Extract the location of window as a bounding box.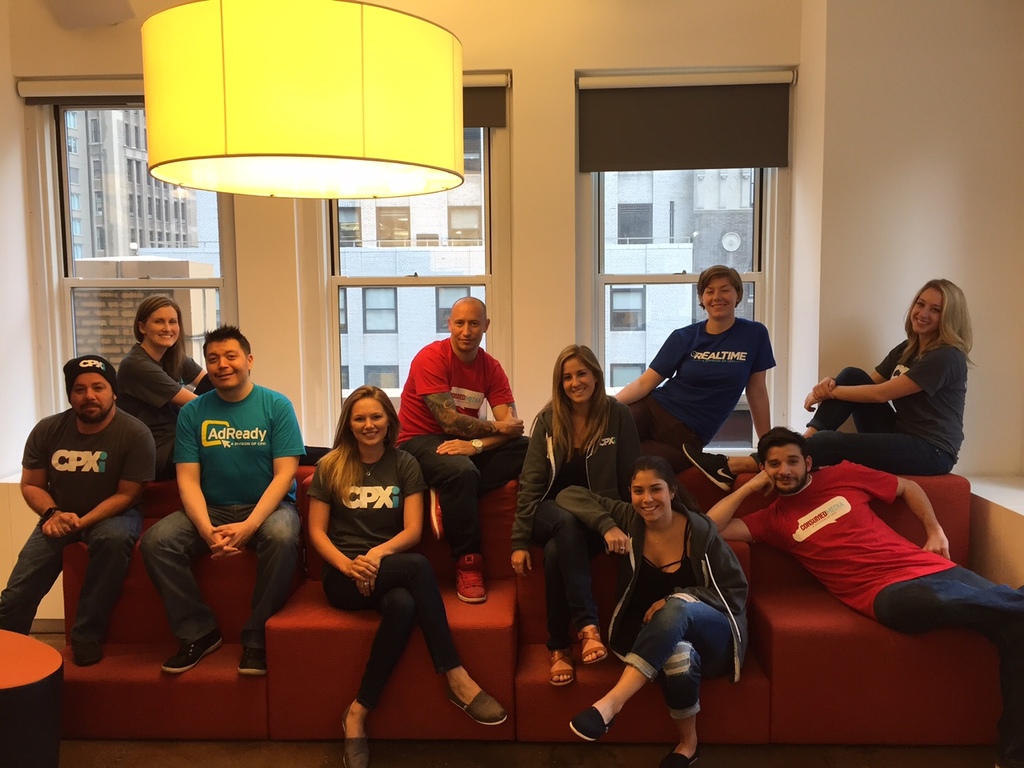
region(335, 207, 363, 250).
